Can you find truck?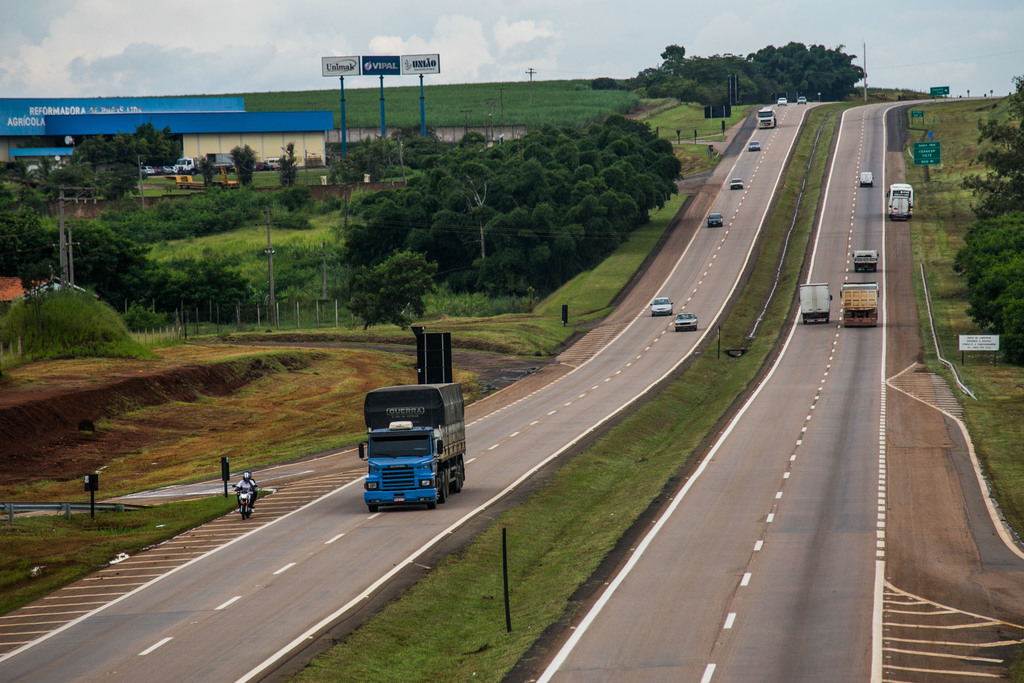
Yes, bounding box: {"x1": 802, "y1": 280, "x2": 833, "y2": 324}.
